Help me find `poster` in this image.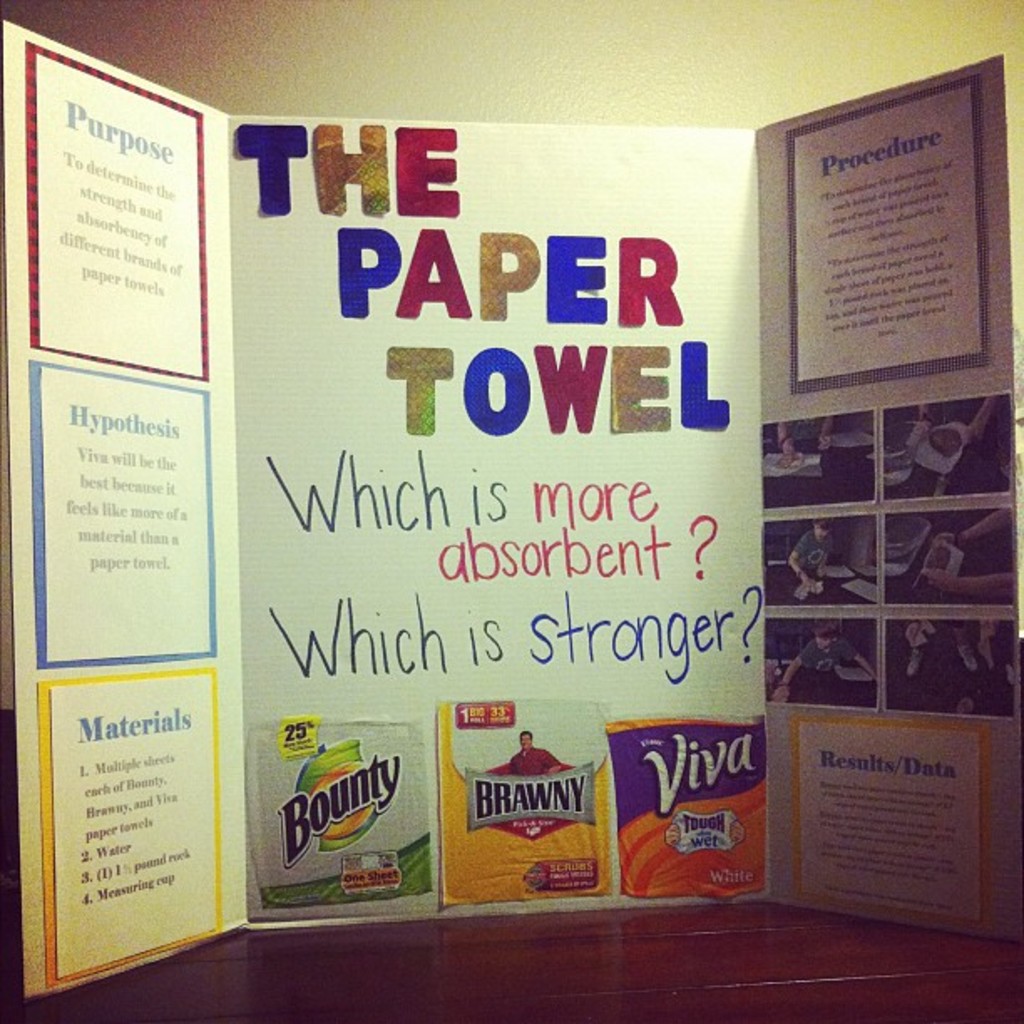
Found it: bbox(435, 701, 612, 905).
